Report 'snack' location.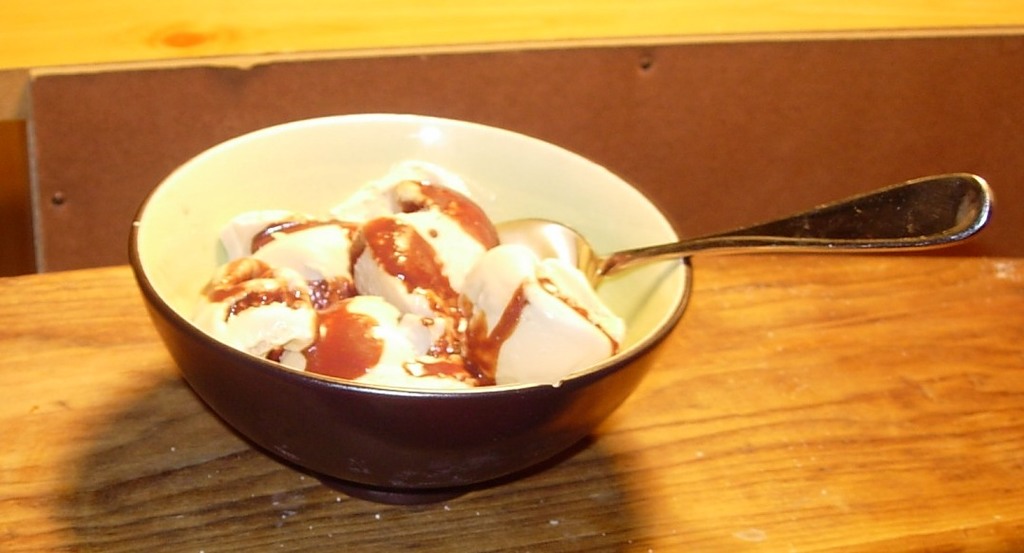
Report: BBox(139, 161, 802, 463).
